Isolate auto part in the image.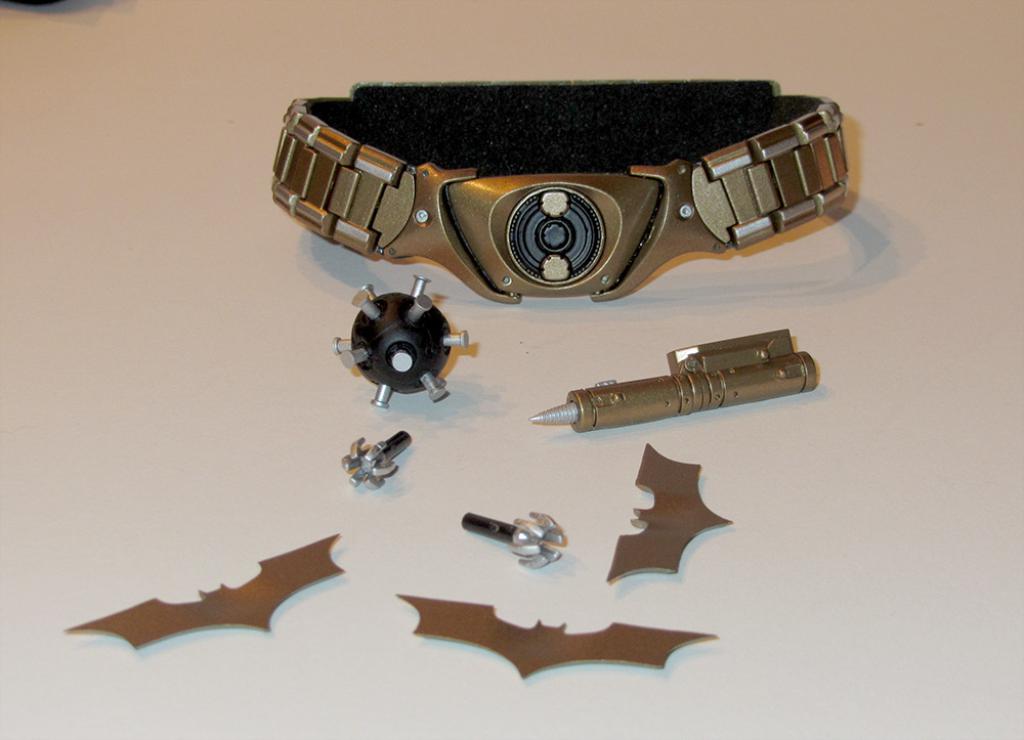
Isolated region: bbox=[526, 316, 834, 439].
